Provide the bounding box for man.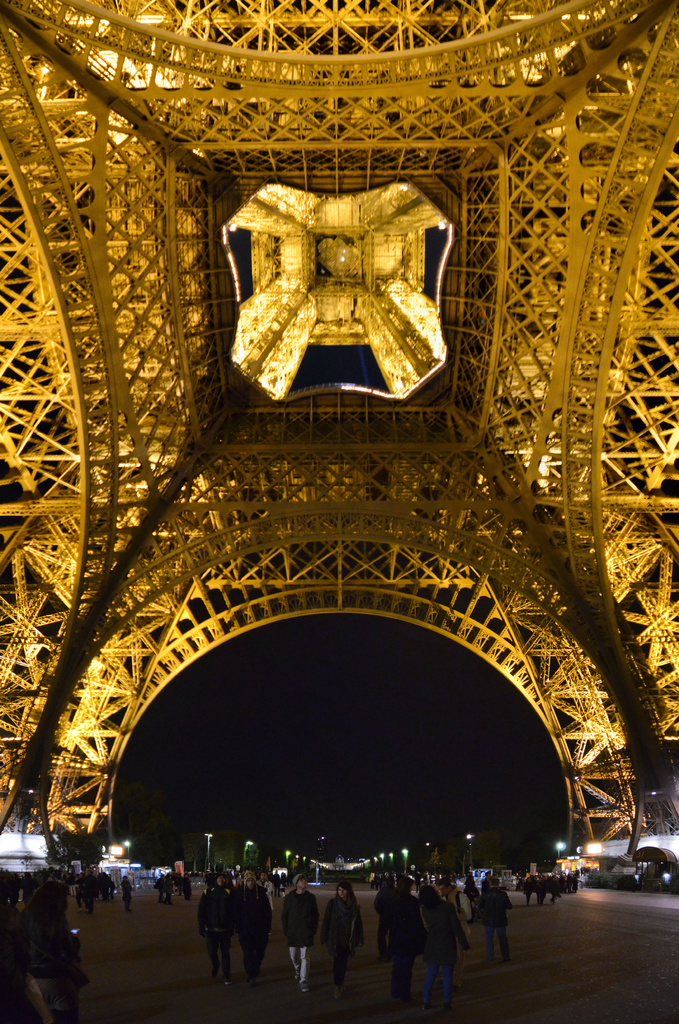
select_region(199, 870, 246, 984).
